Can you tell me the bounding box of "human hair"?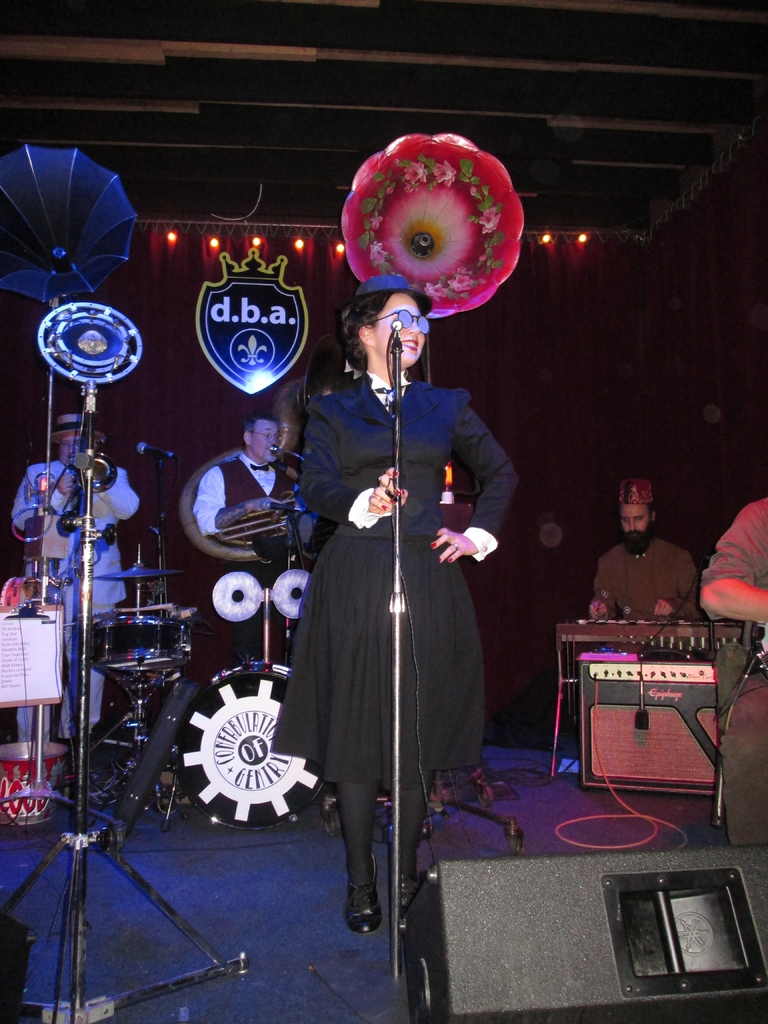
(340, 285, 433, 373).
